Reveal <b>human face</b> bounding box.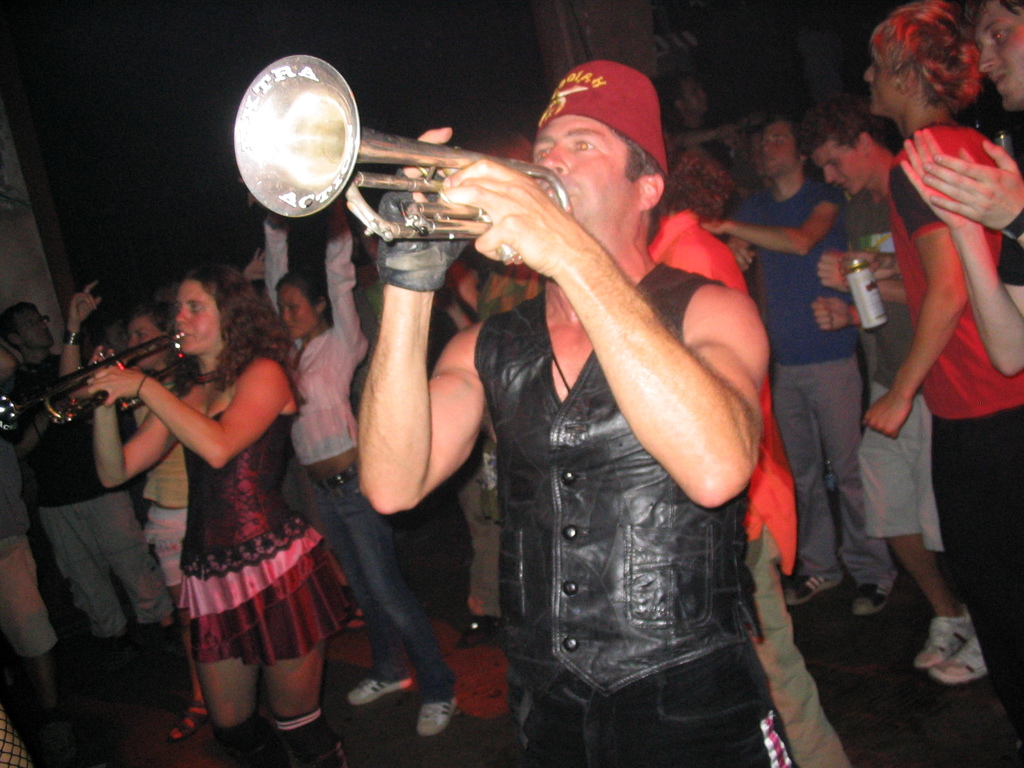
Revealed: left=272, top=282, right=315, bottom=338.
